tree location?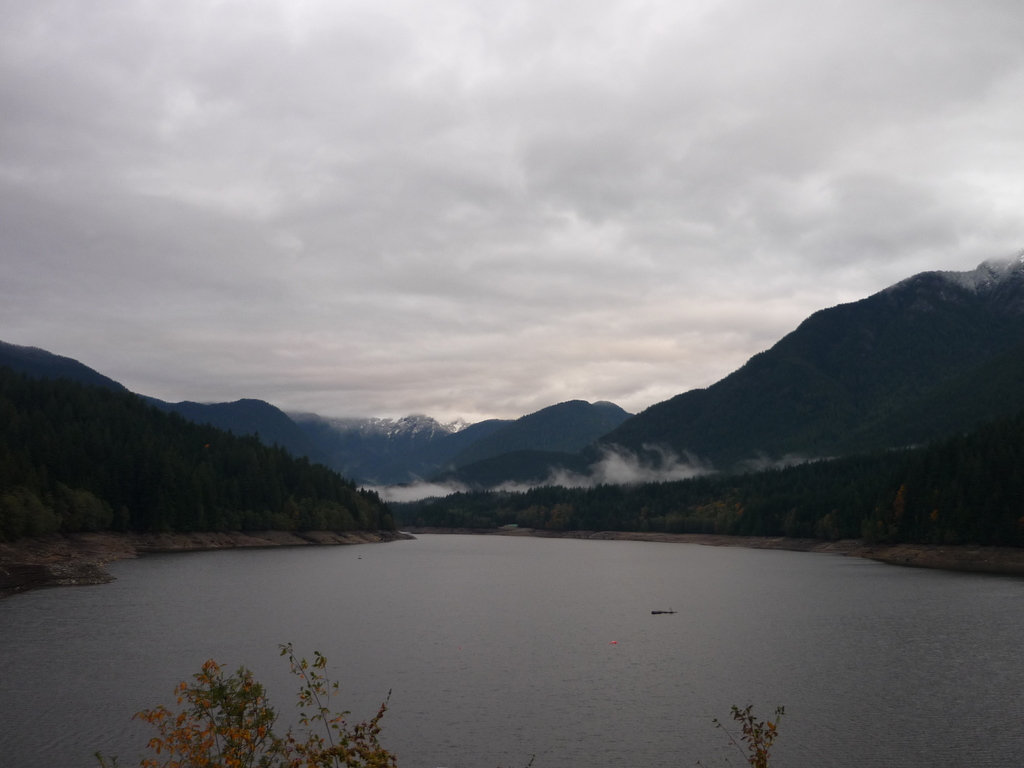
88, 637, 397, 767
